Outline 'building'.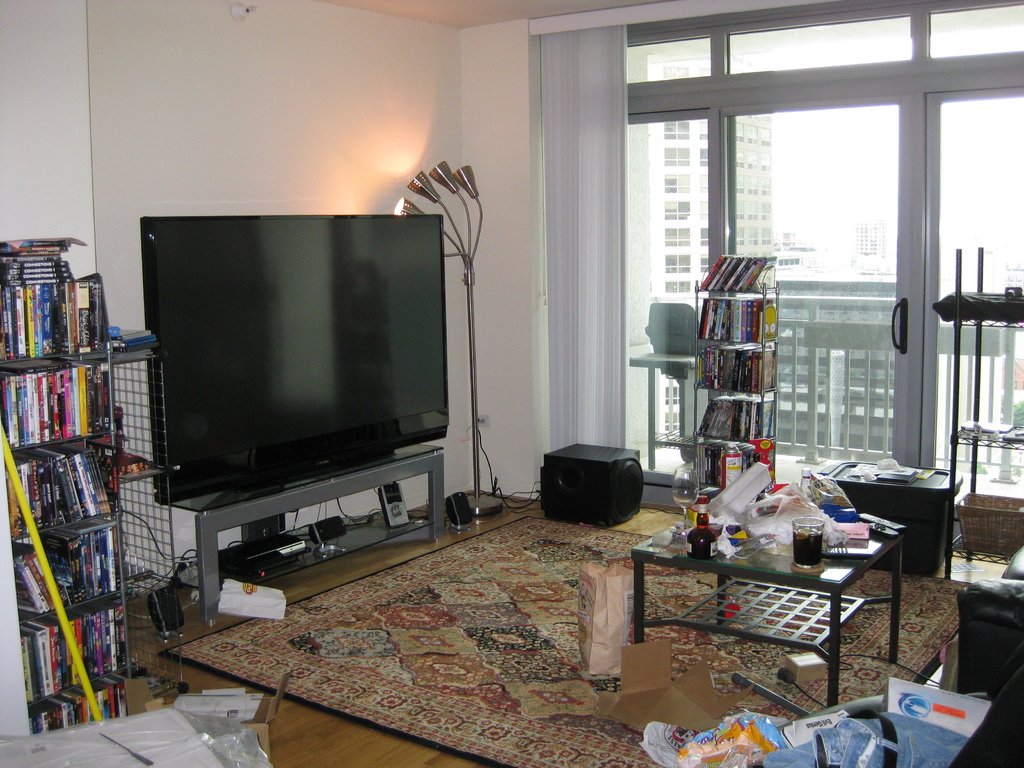
Outline: 0/0/1023/767.
